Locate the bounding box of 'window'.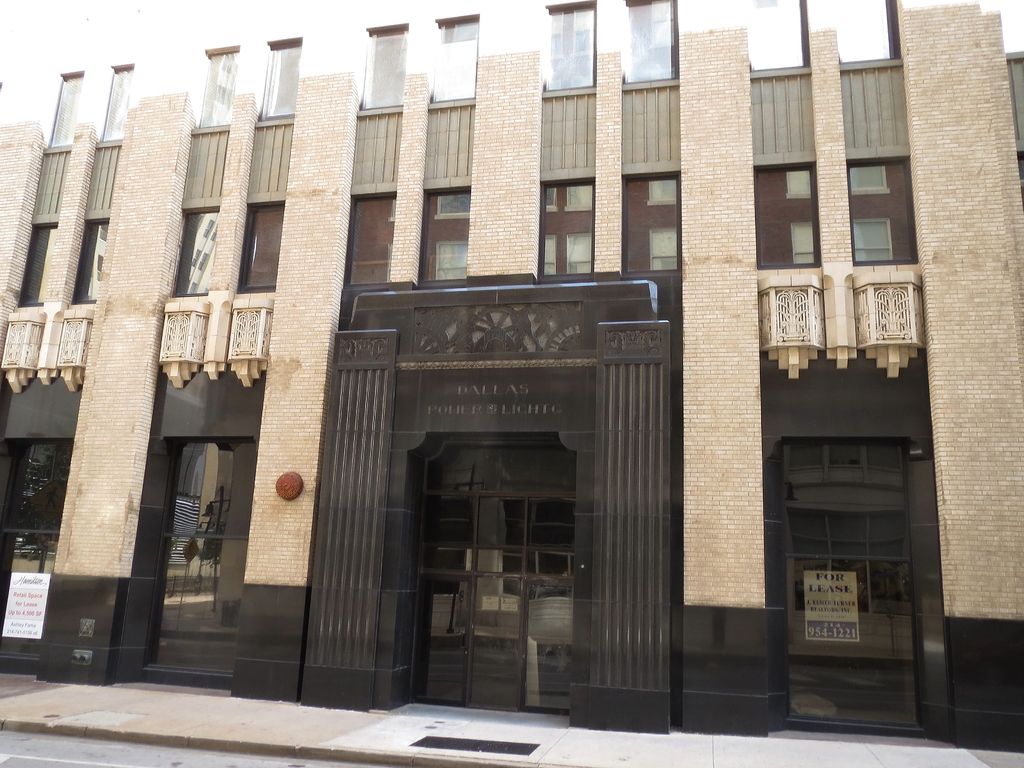
Bounding box: <region>540, 0, 598, 97</region>.
